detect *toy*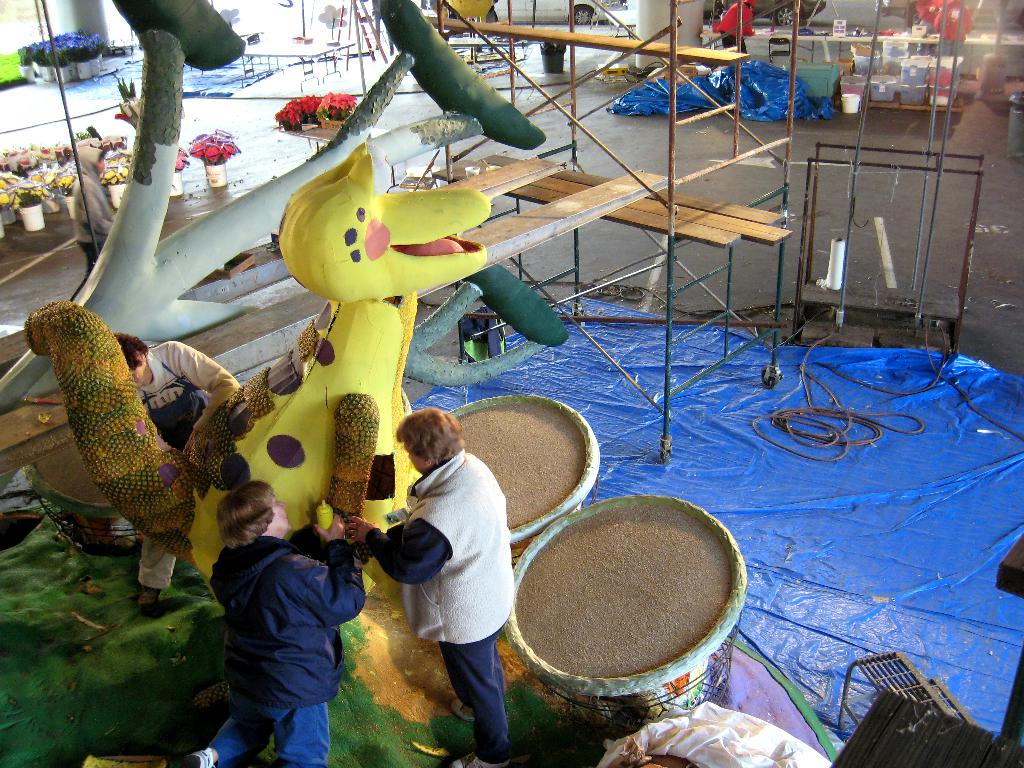
pyautogui.locateOnScreen(23, 137, 492, 614)
